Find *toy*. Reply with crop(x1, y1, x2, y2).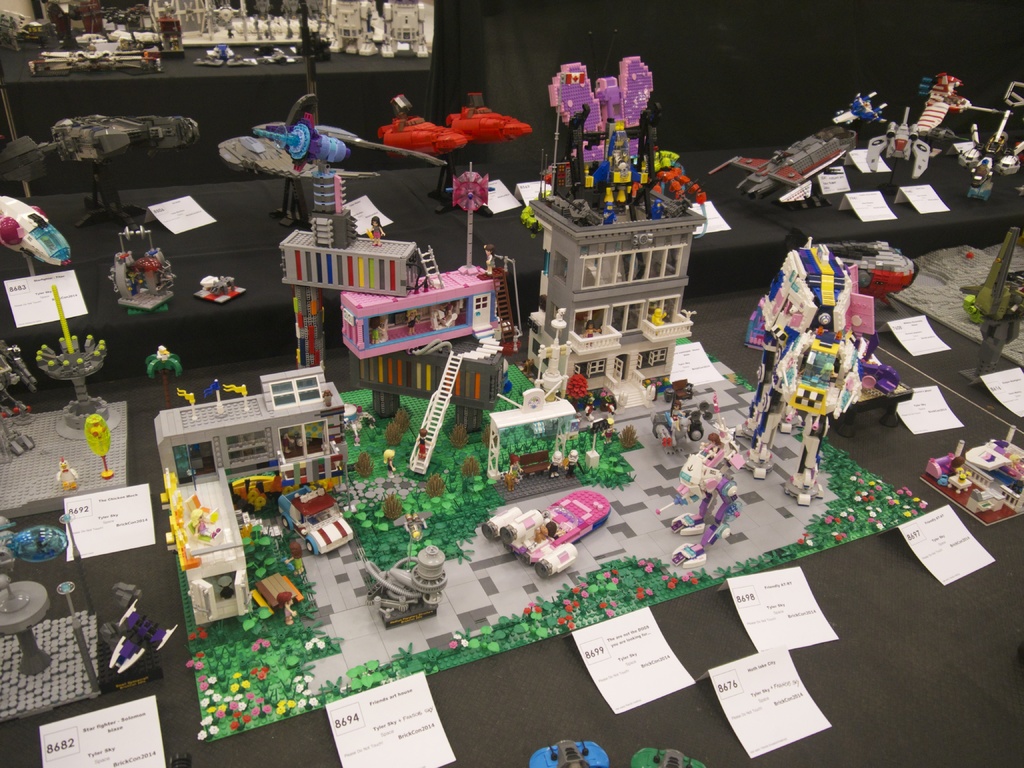
crop(630, 746, 705, 767).
